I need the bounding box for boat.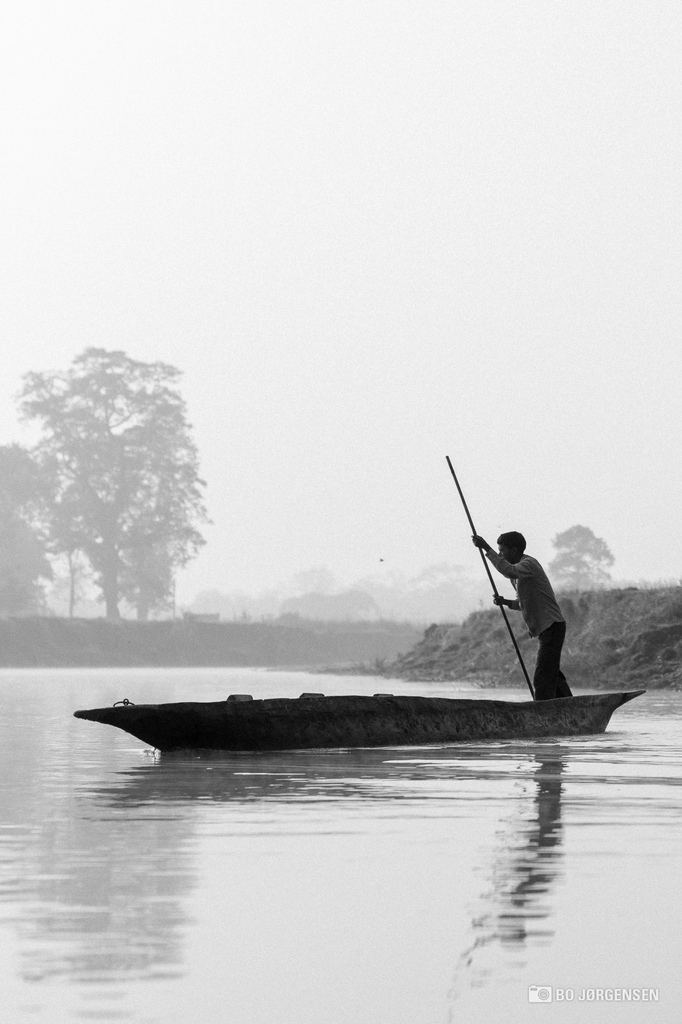
Here it is: box(72, 687, 647, 753).
